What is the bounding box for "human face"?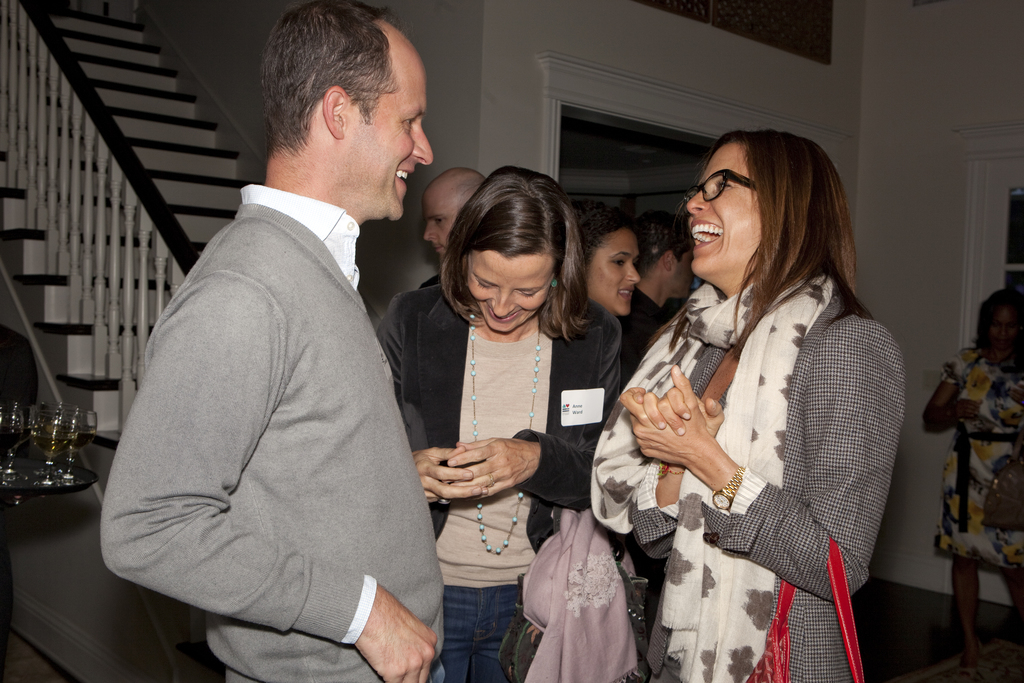
<box>415,183,463,256</box>.
